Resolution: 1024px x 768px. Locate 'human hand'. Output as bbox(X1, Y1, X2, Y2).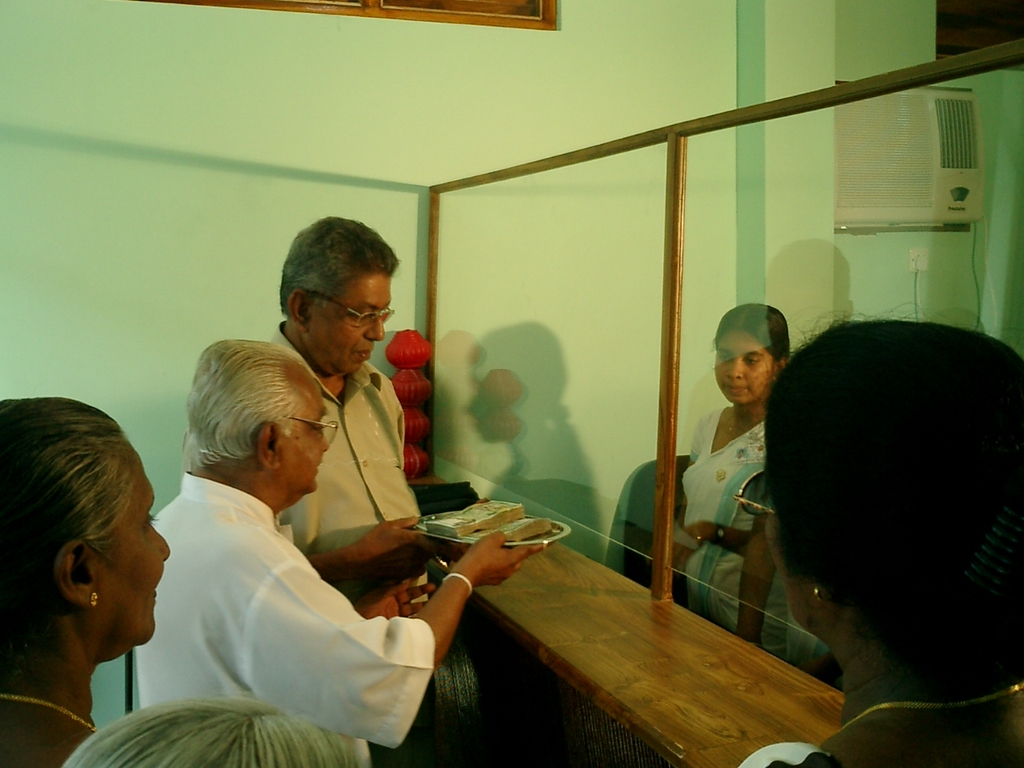
bbox(669, 522, 710, 570).
